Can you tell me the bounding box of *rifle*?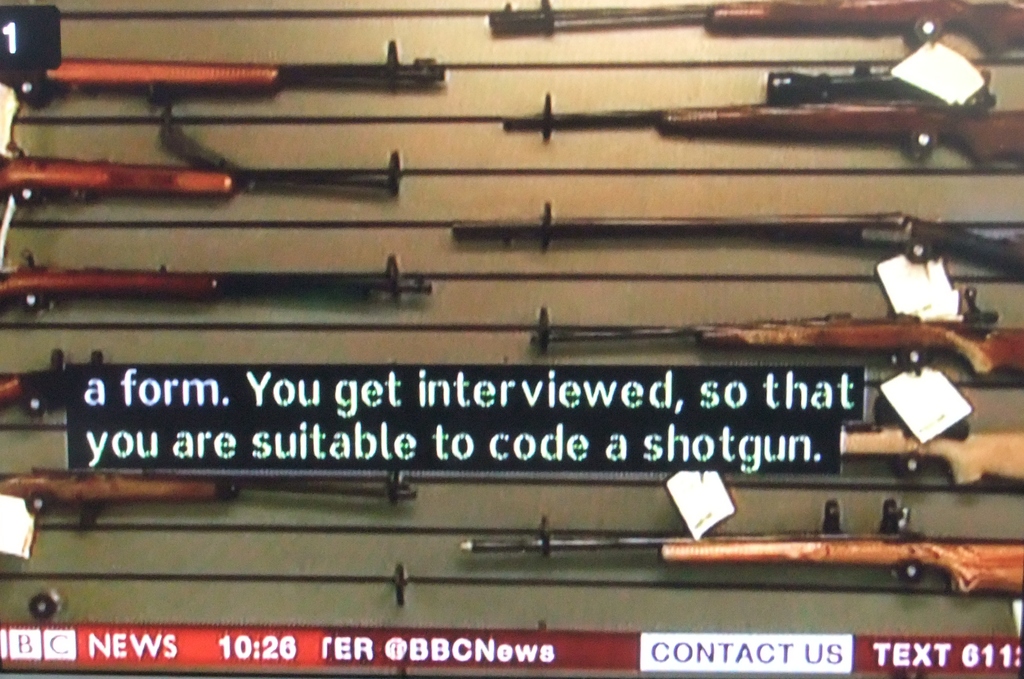
box=[483, 0, 1023, 61].
